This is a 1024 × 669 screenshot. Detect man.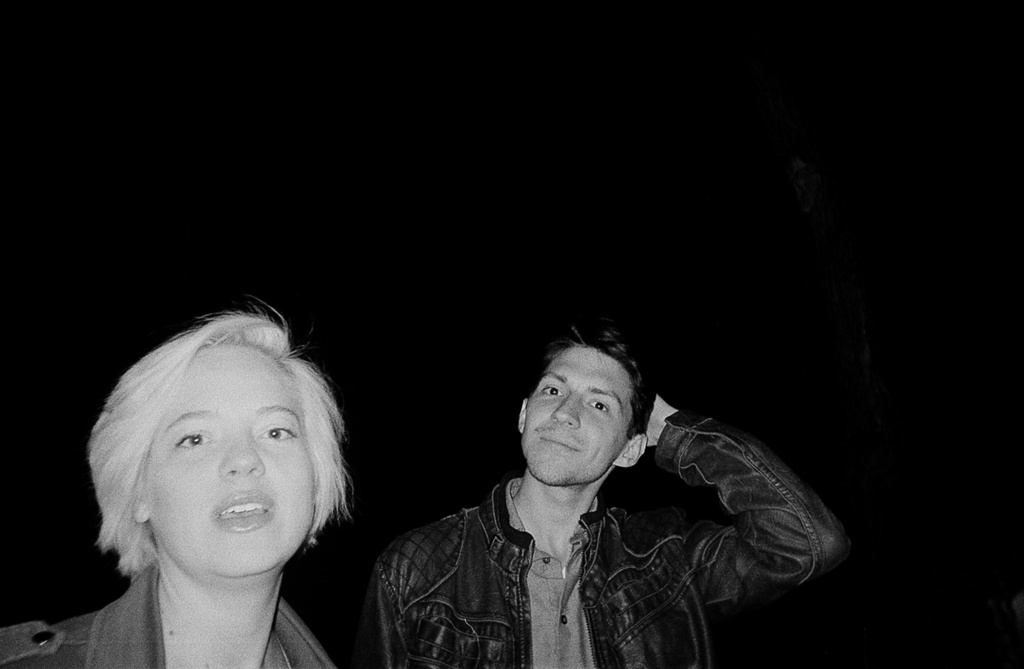
[326,312,847,652].
